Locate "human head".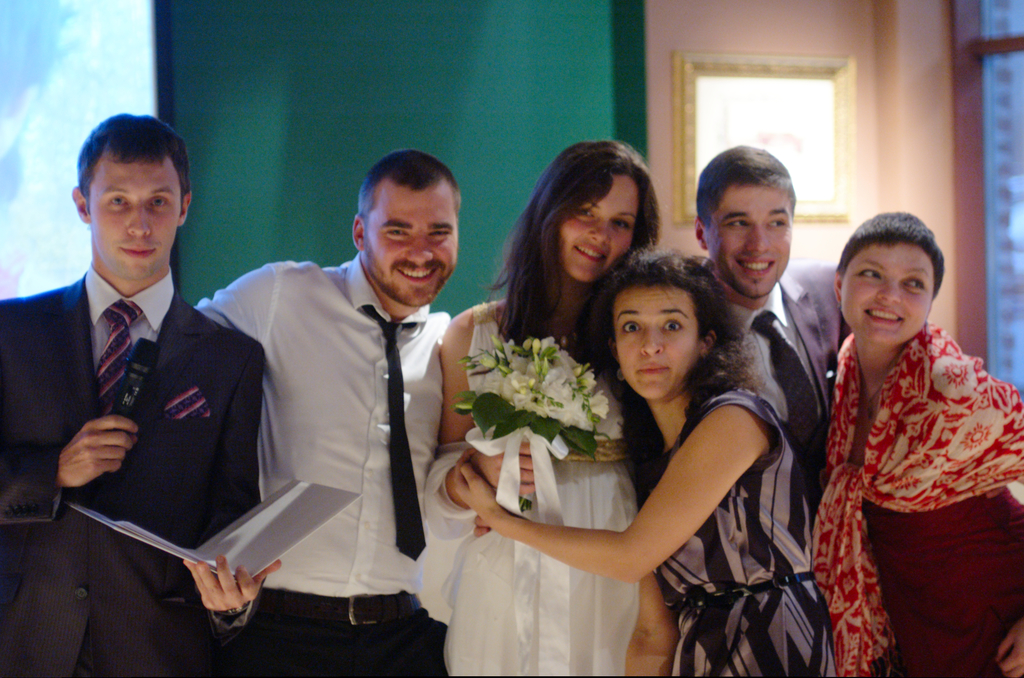
Bounding box: l=349, t=146, r=463, b=310.
